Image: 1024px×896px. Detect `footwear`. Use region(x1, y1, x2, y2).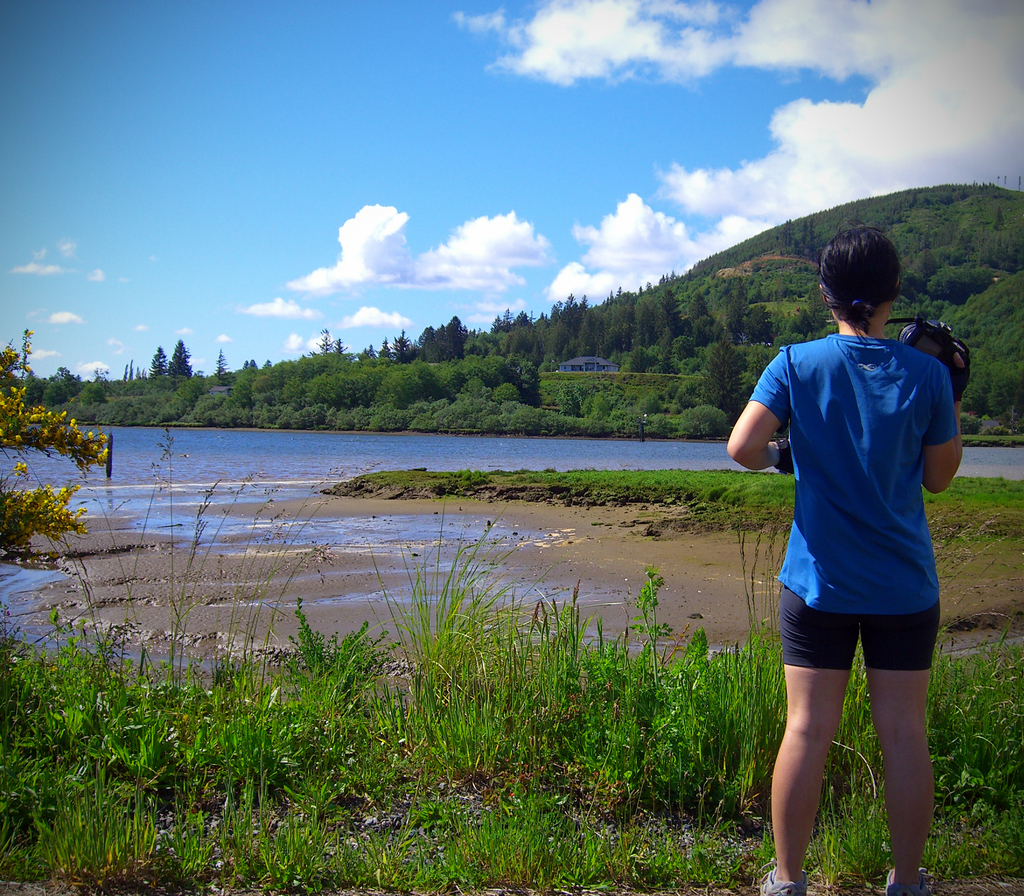
region(758, 863, 810, 894).
